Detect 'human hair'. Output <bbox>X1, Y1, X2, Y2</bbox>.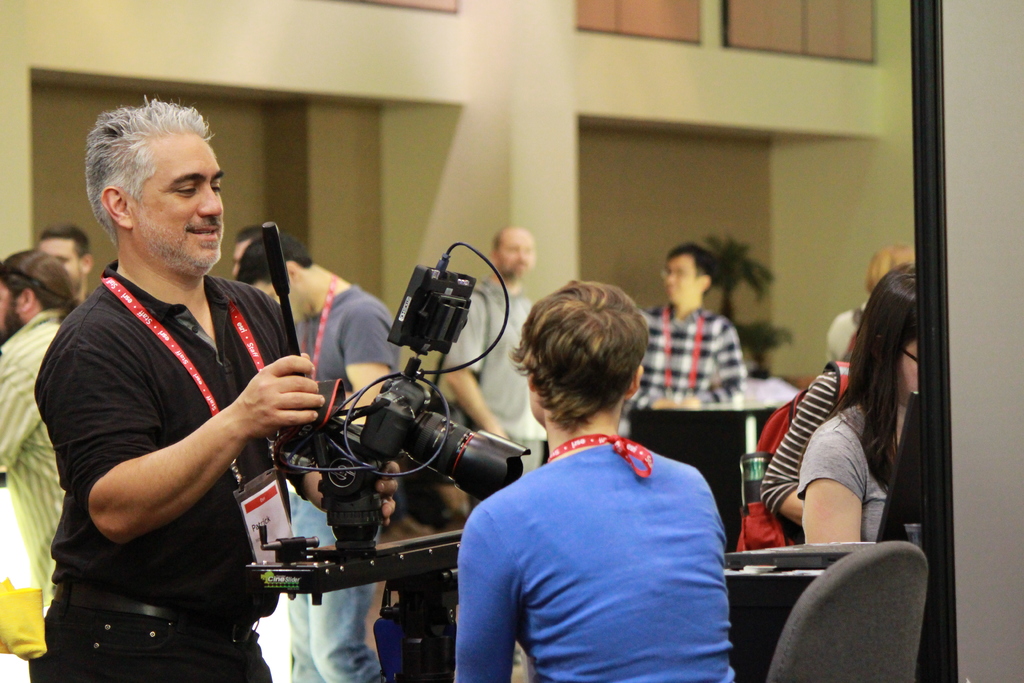
<bbox>0, 247, 80, 322</bbox>.
